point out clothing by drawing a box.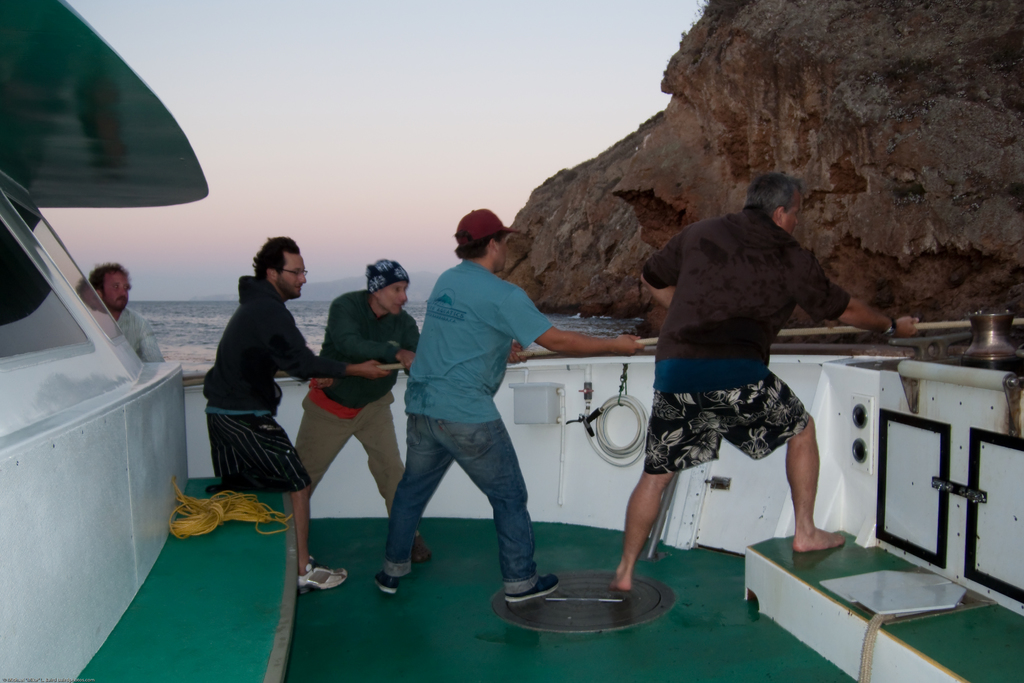
[x1=385, y1=264, x2=556, y2=572].
